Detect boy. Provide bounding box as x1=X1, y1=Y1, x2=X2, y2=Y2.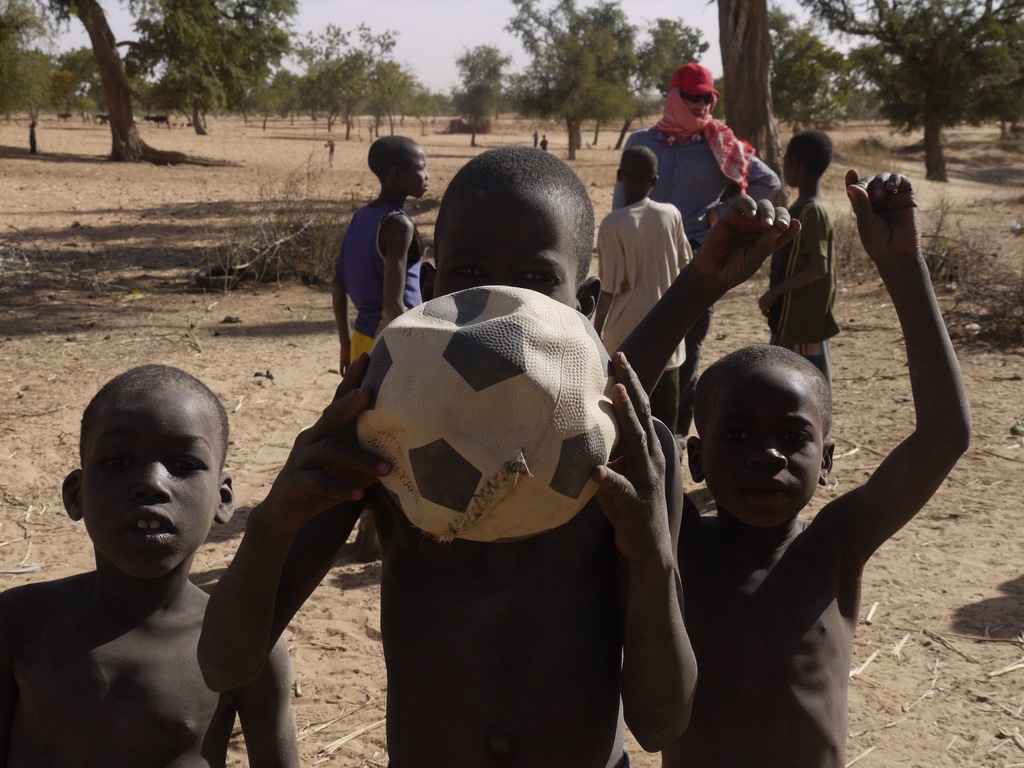
x1=333, y1=135, x2=428, y2=559.
